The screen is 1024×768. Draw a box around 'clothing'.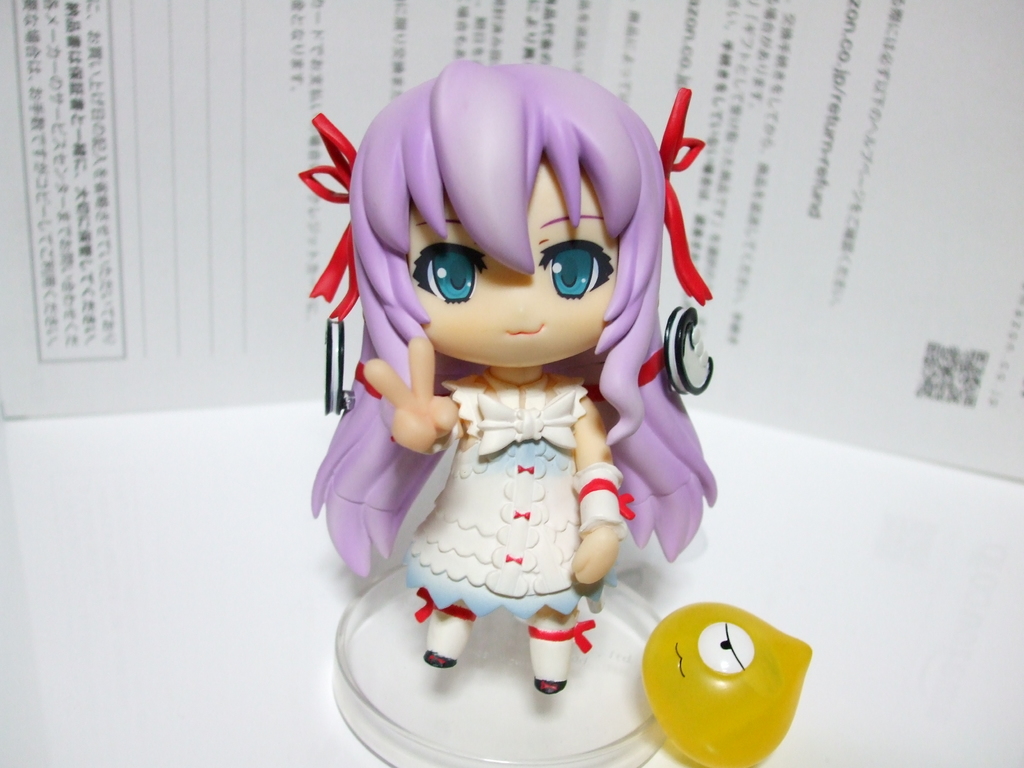
[397, 374, 624, 630].
